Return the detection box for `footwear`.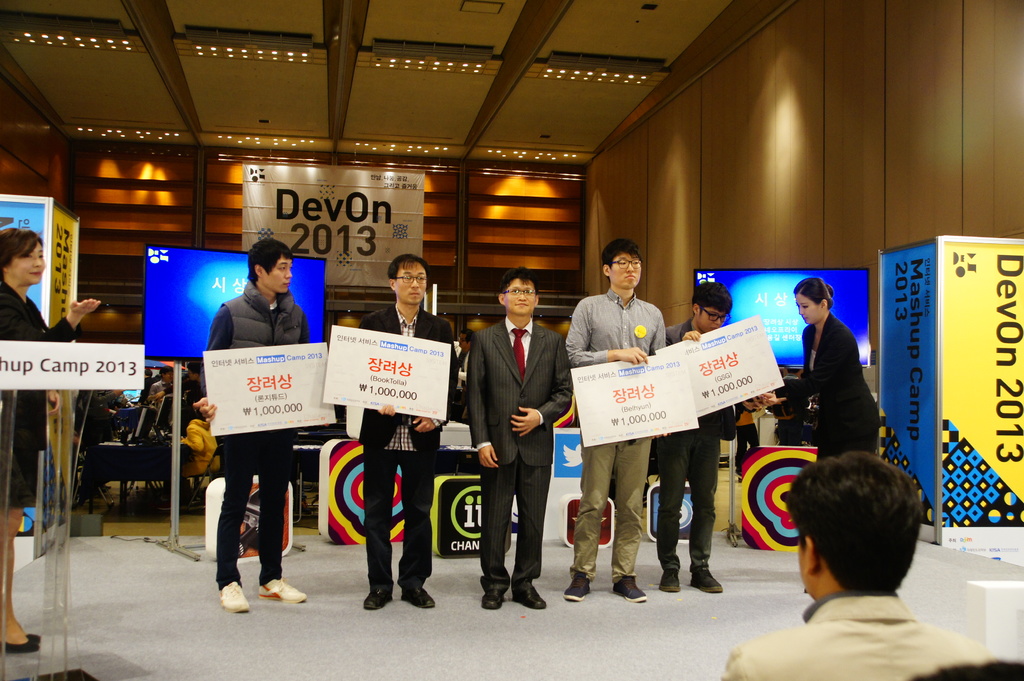
box(689, 567, 720, 593).
